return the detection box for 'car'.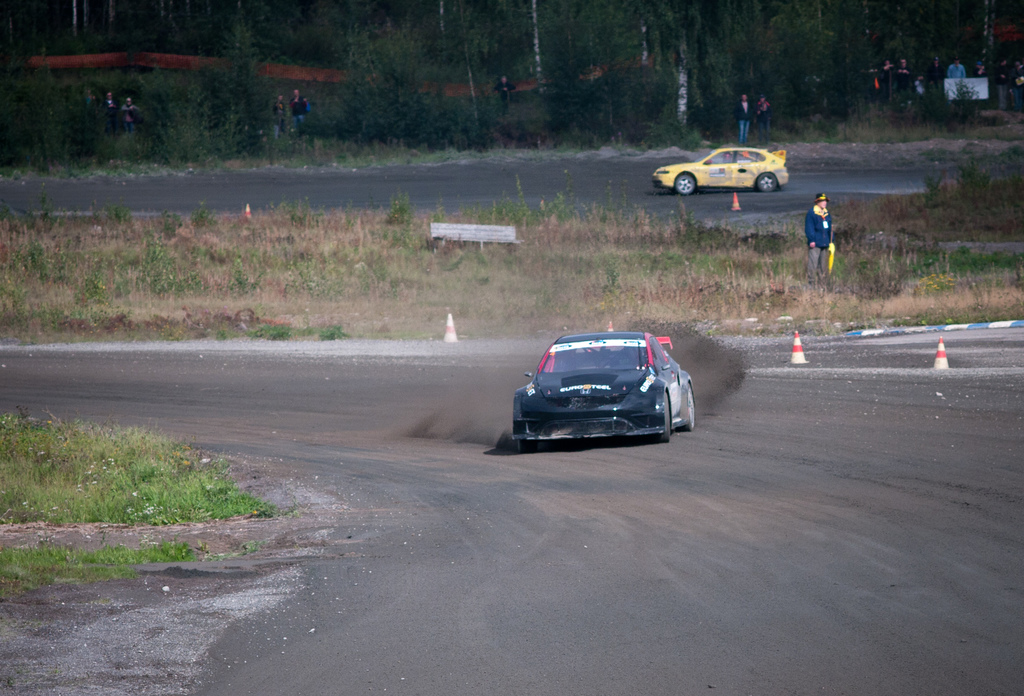
(508, 329, 698, 442).
